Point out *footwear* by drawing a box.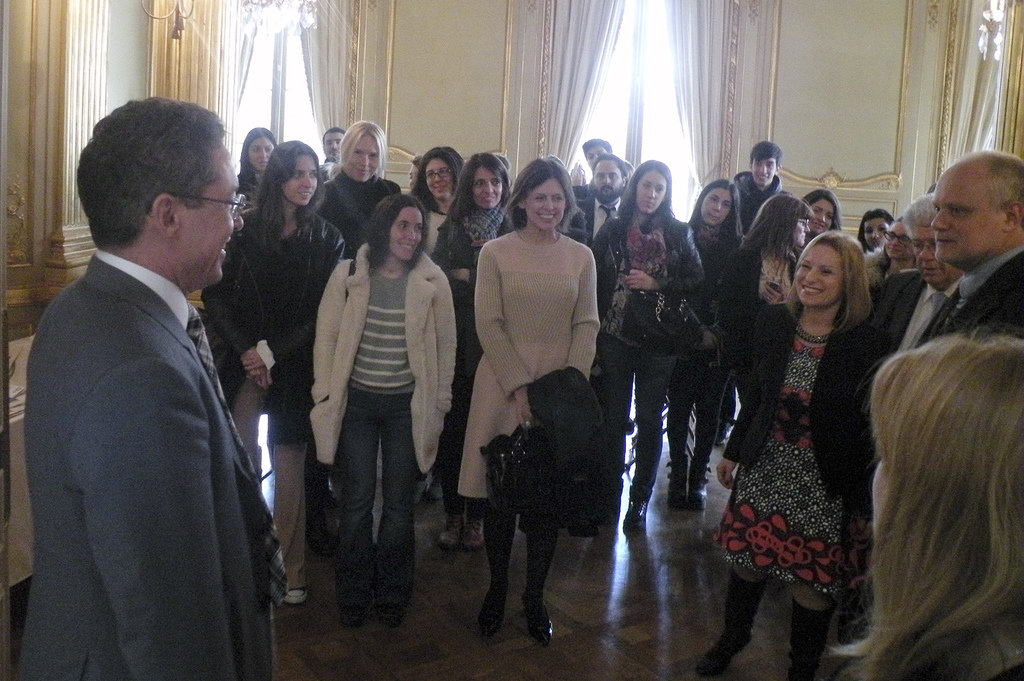
[470,583,508,637].
